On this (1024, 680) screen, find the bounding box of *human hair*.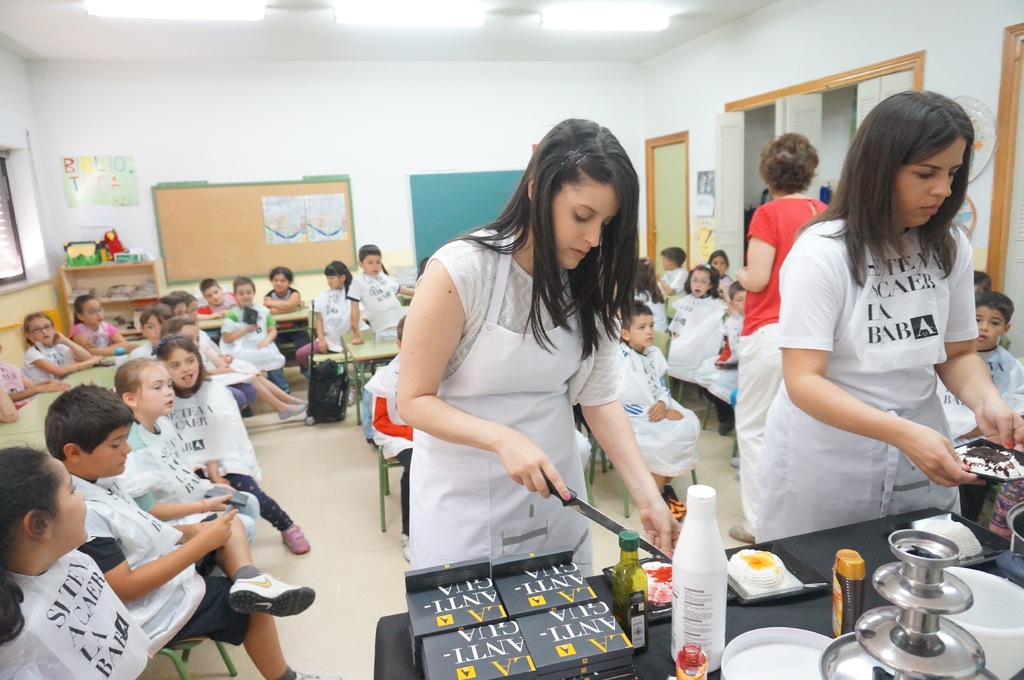
Bounding box: {"x1": 42, "y1": 382, "x2": 133, "y2": 466}.
